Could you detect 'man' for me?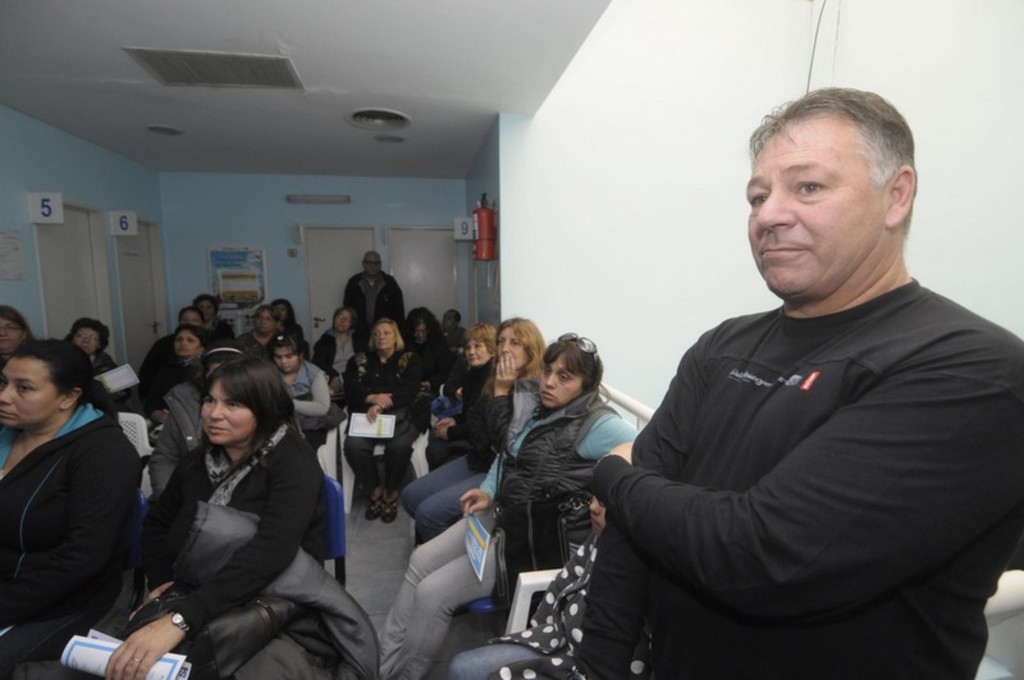
Detection result: [x1=568, y1=92, x2=996, y2=675].
